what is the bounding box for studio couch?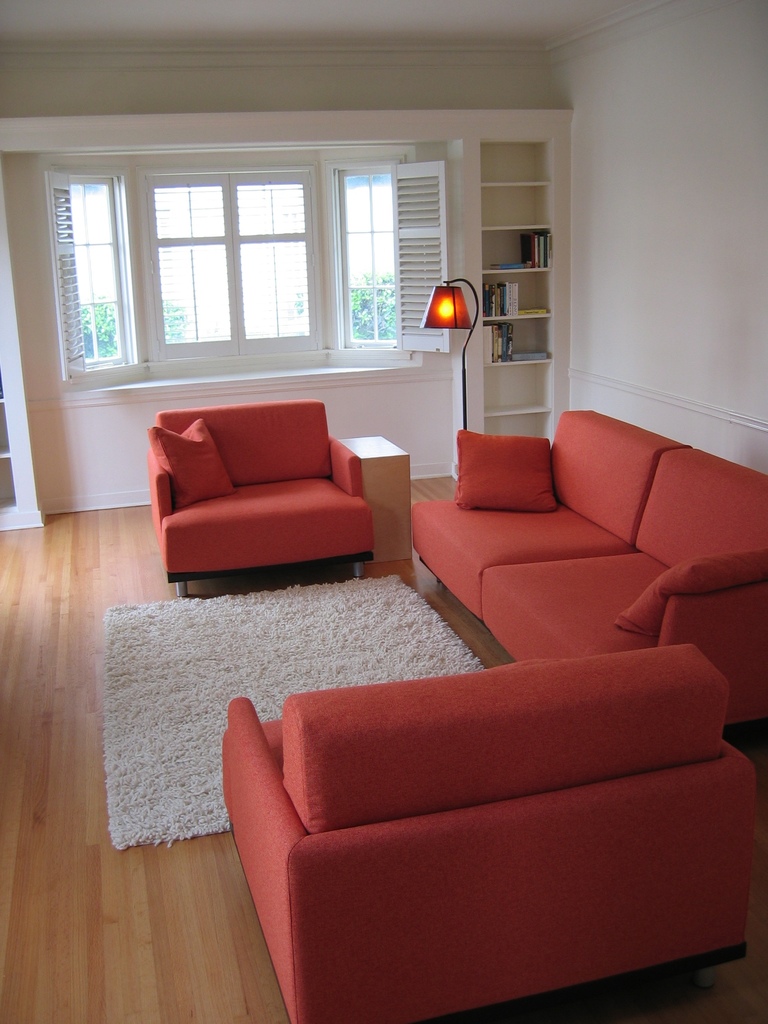
<box>411,413,766,735</box>.
